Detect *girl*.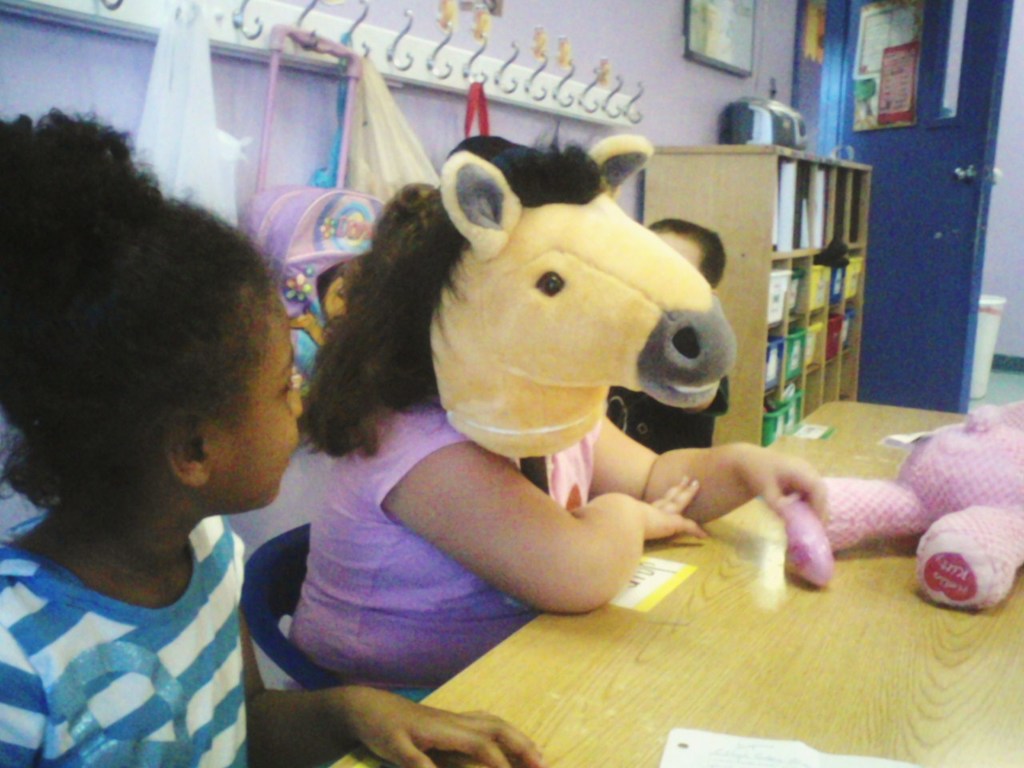
Detected at 287,134,842,694.
